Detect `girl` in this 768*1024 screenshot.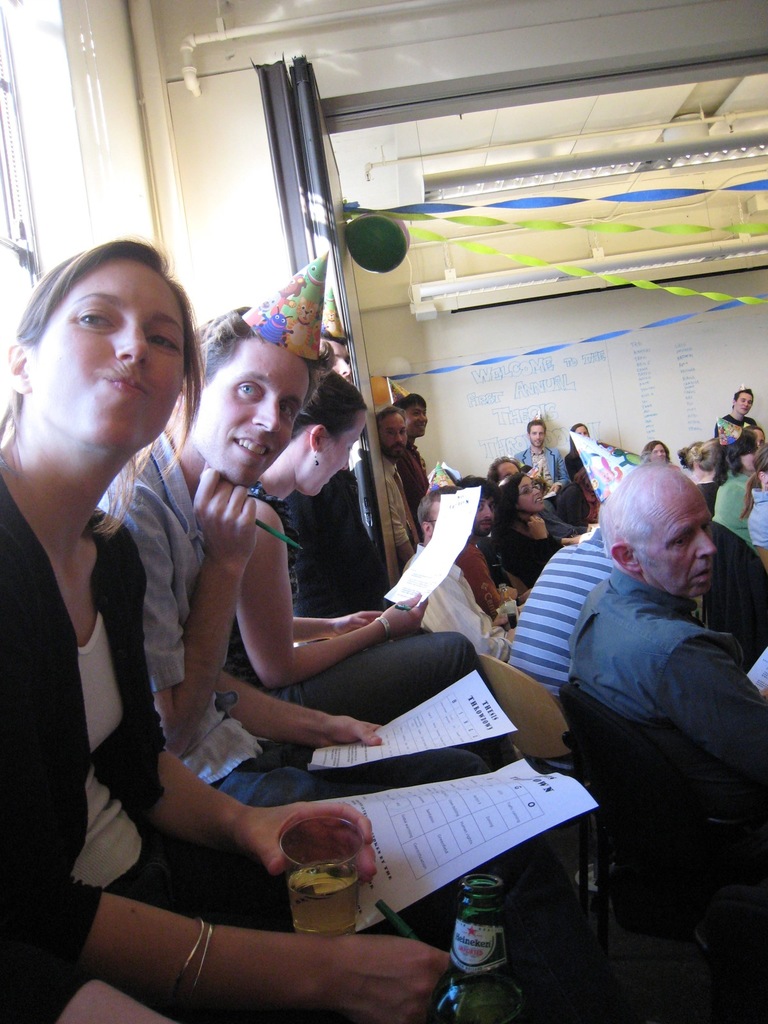
Detection: [243, 378, 506, 729].
